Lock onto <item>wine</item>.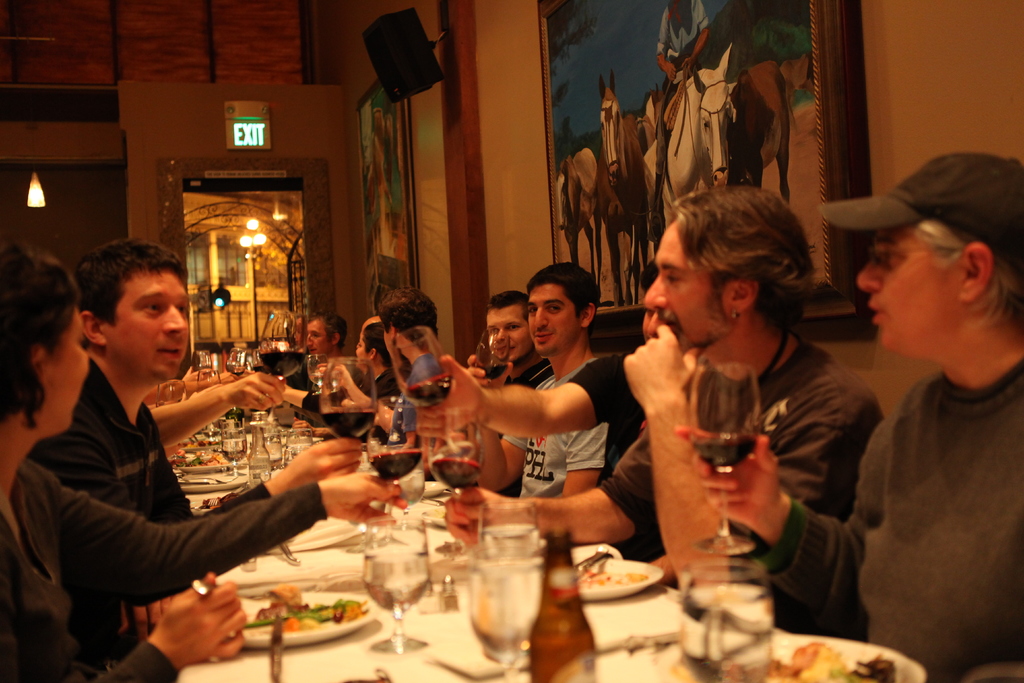
Locked: box=[428, 456, 488, 490].
